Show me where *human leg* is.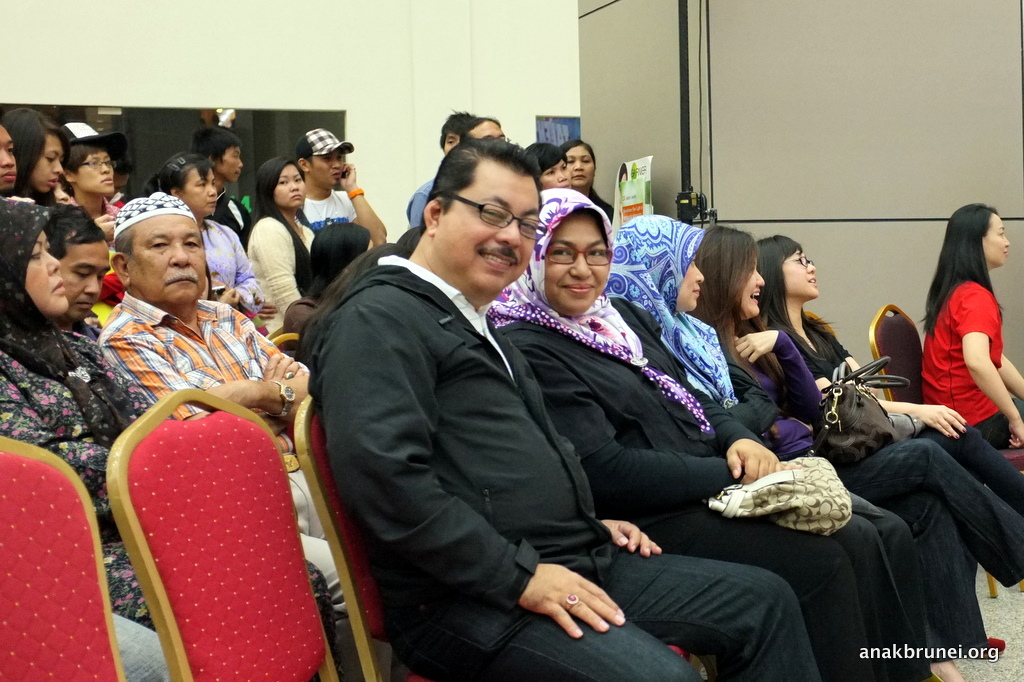
*human leg* is at region(113, 615, 173, 681).
